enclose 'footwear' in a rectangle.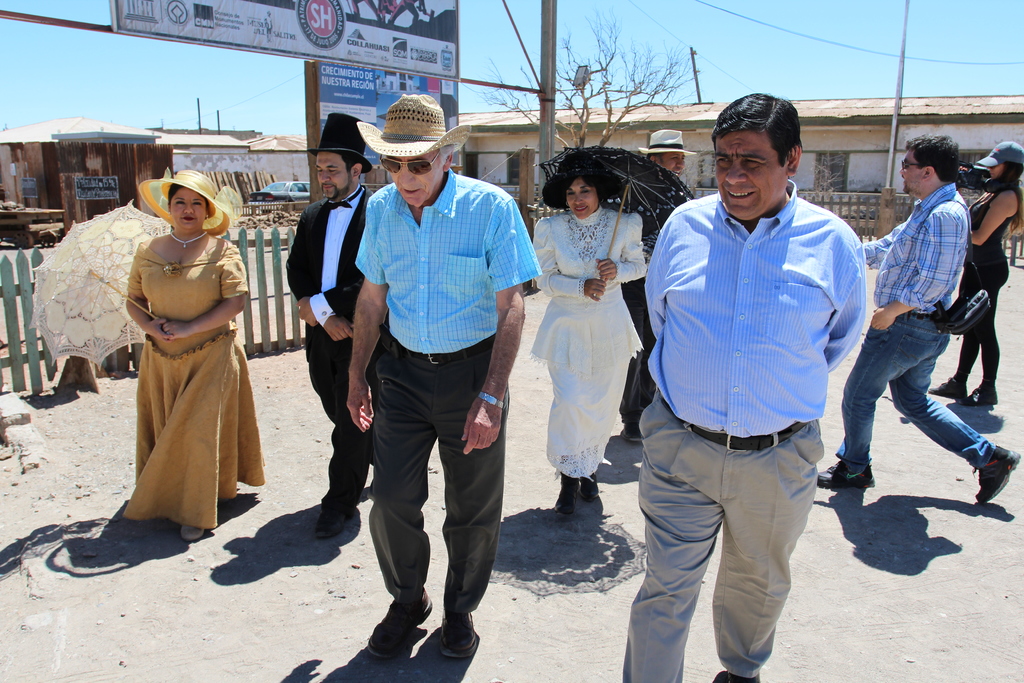
{"x1": 559, "y1": 477, "x2": 577, "y2": 516}.
